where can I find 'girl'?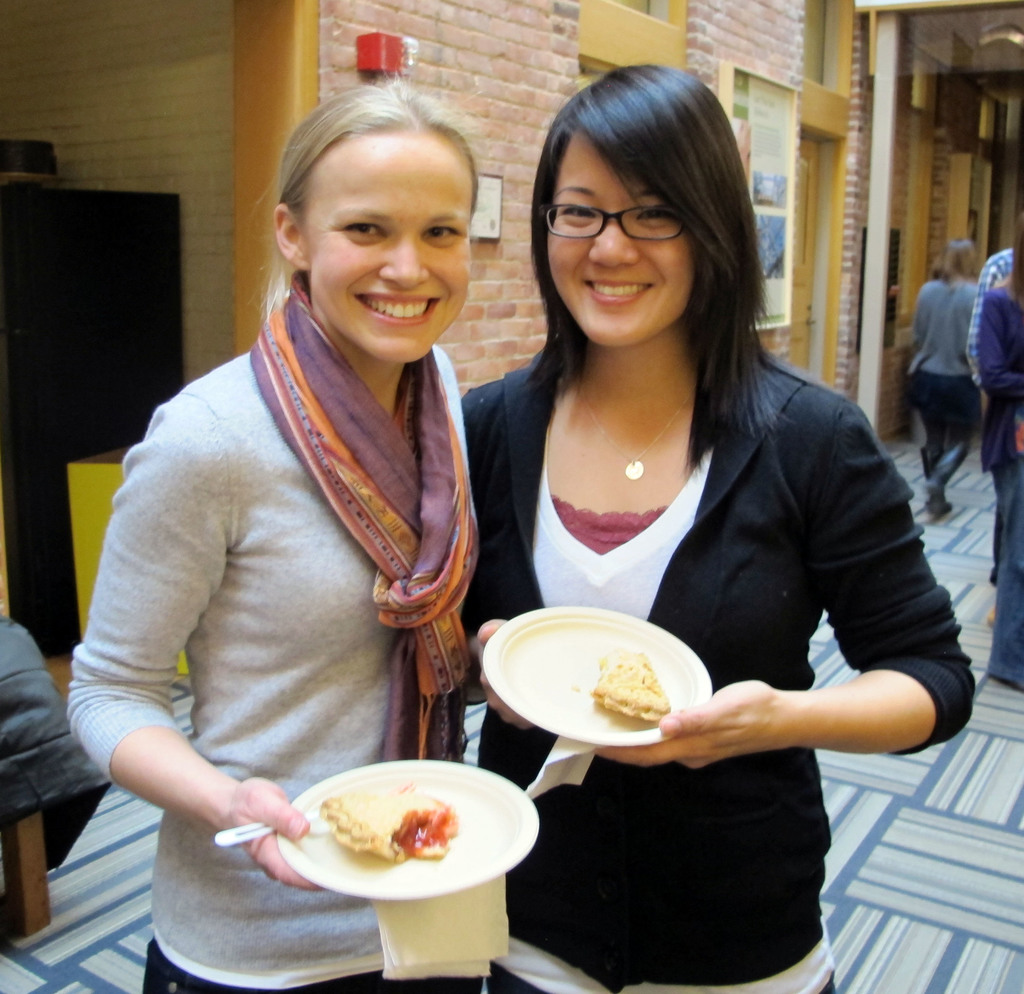
You can find it at [62,64,500,993].
